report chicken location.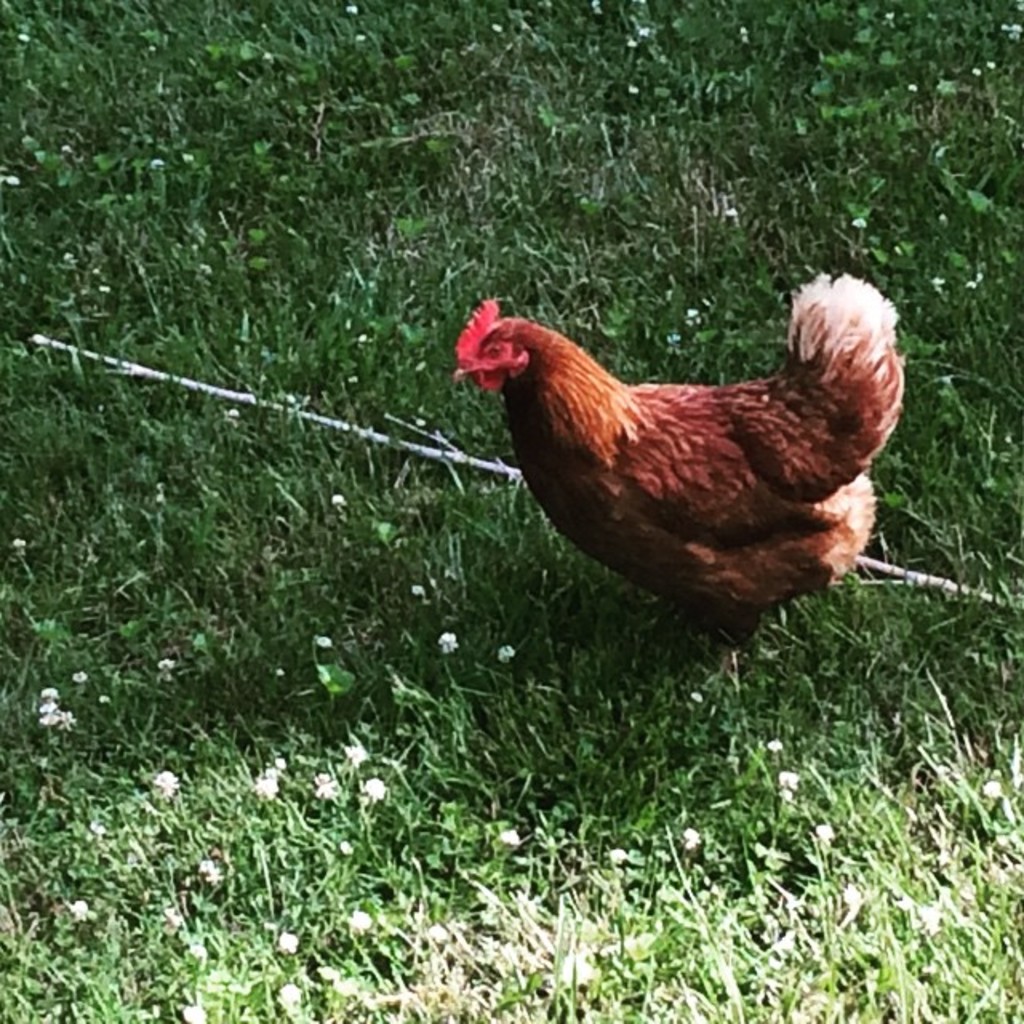
Report: <box>437,266,989,654</box>.
